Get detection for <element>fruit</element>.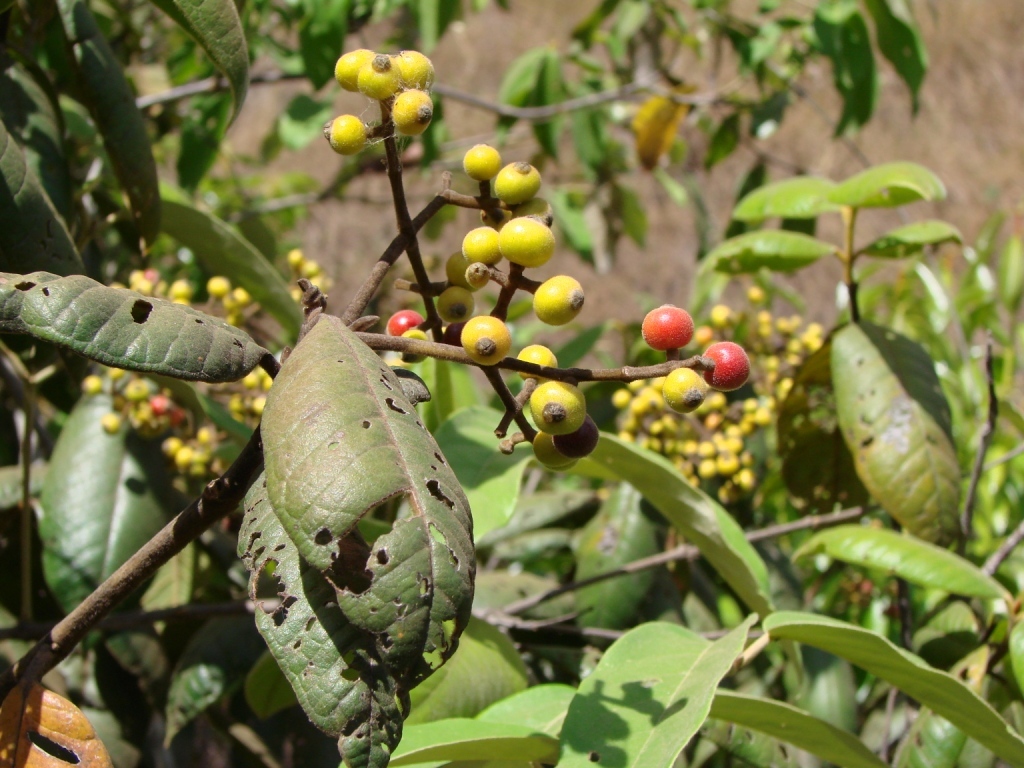
Detection: bbox=[498, 216, 556, 267].
